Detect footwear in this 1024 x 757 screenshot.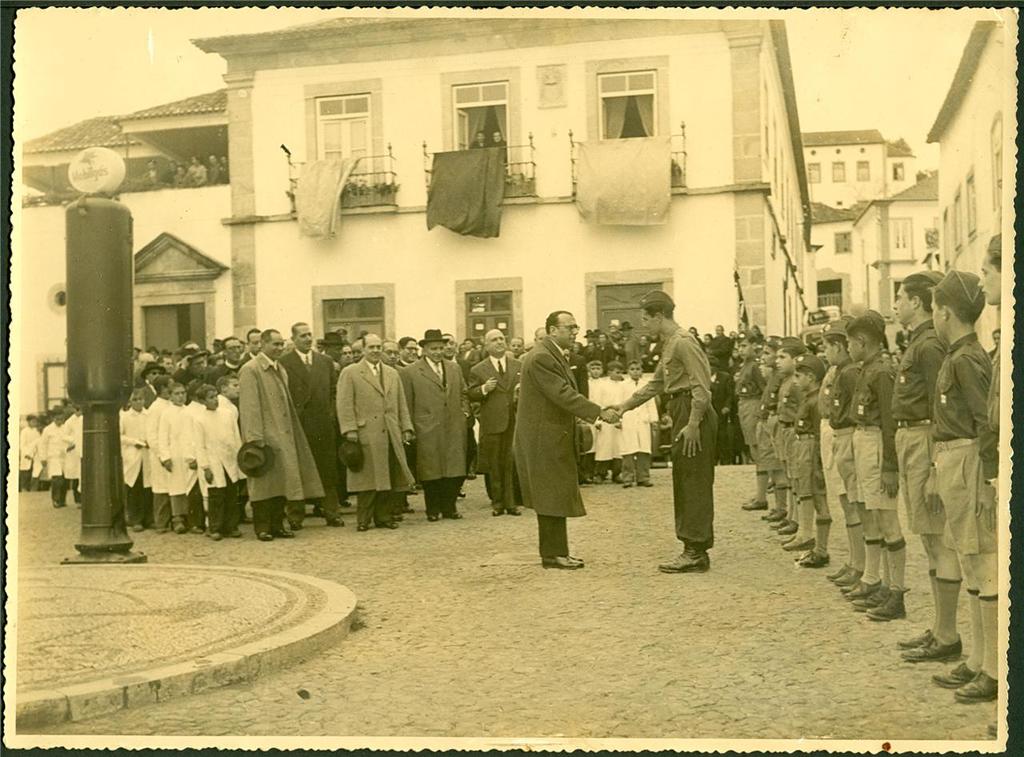
Detection: detection(490, 503, 498, 521).
